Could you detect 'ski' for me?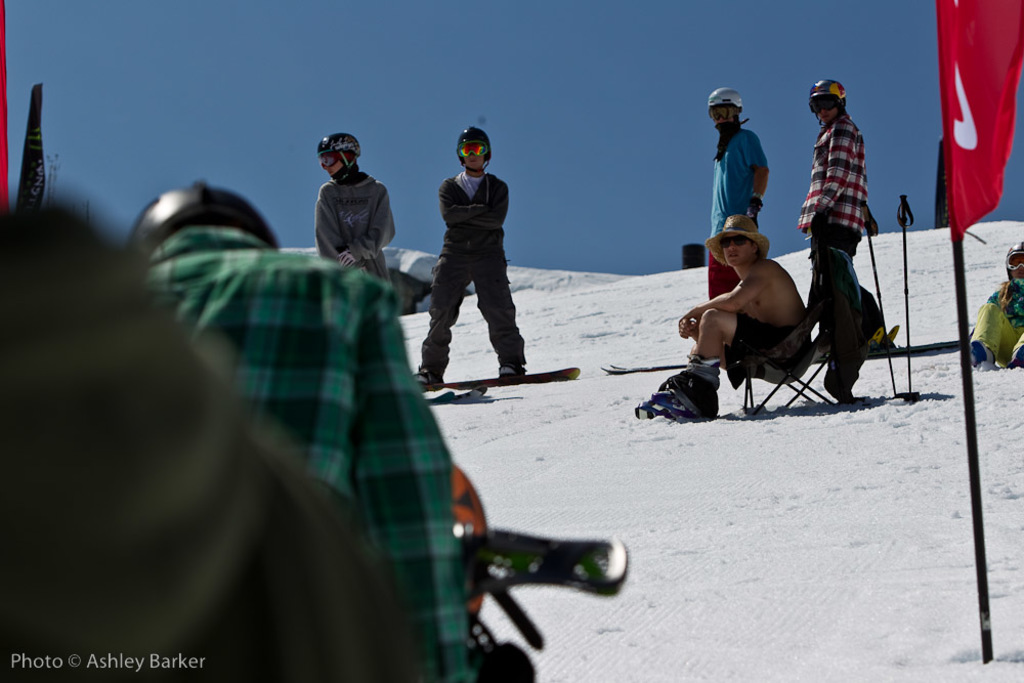
Detection result: select_region(402, 367, 594, 387).
